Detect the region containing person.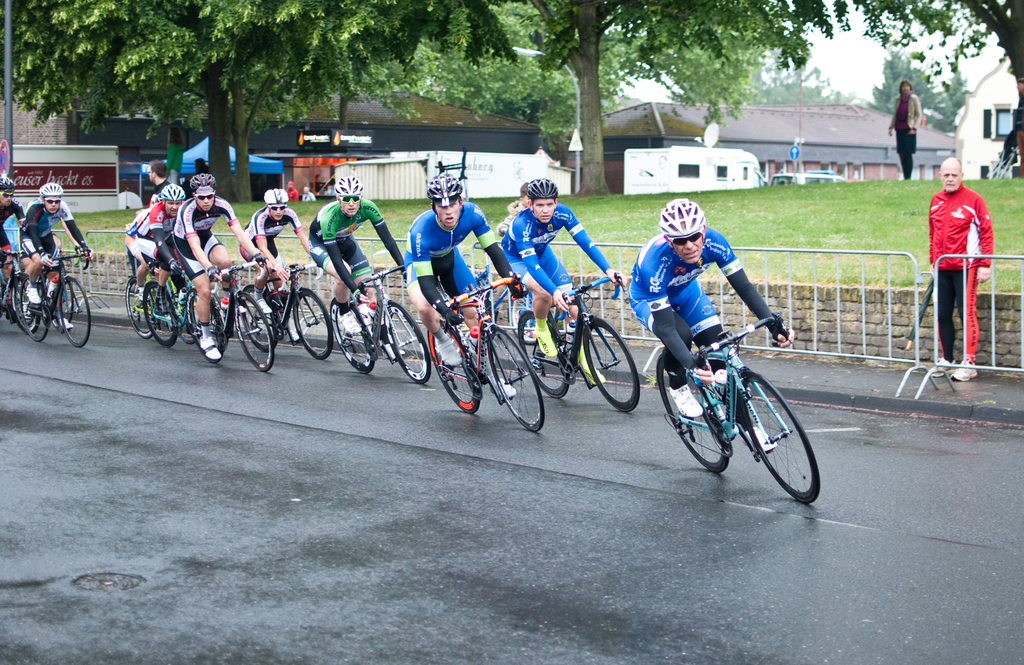
Rect(631, 197, 791, 416).
